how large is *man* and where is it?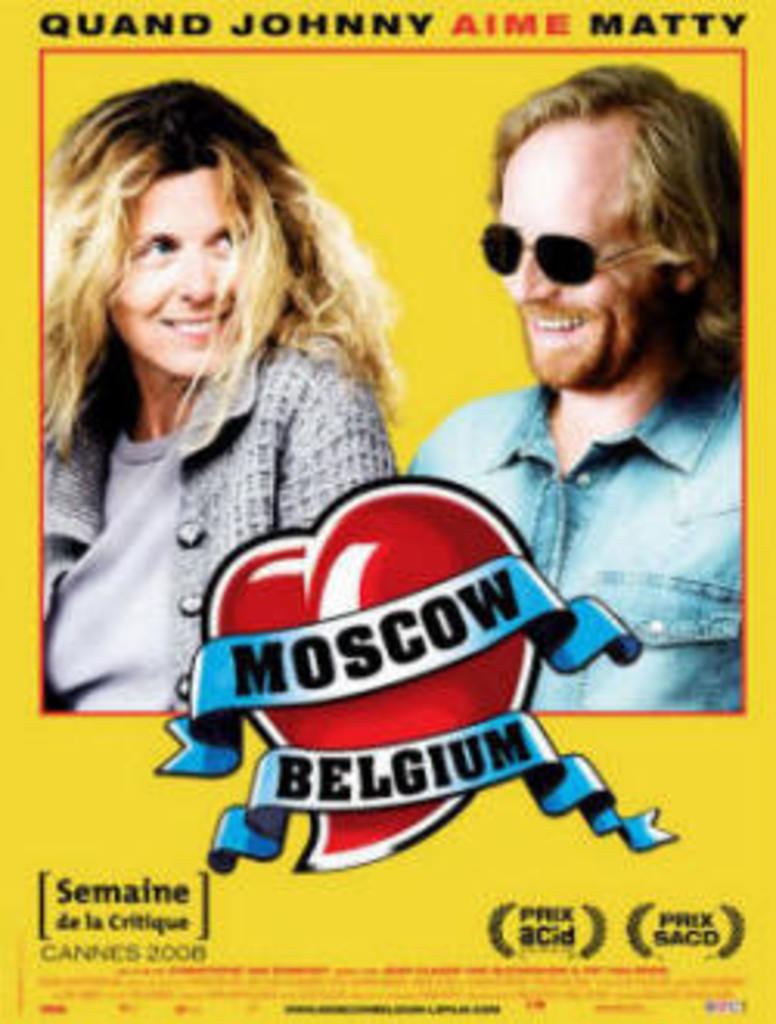
Bounding box: detection(404, 65, 748, 723).
